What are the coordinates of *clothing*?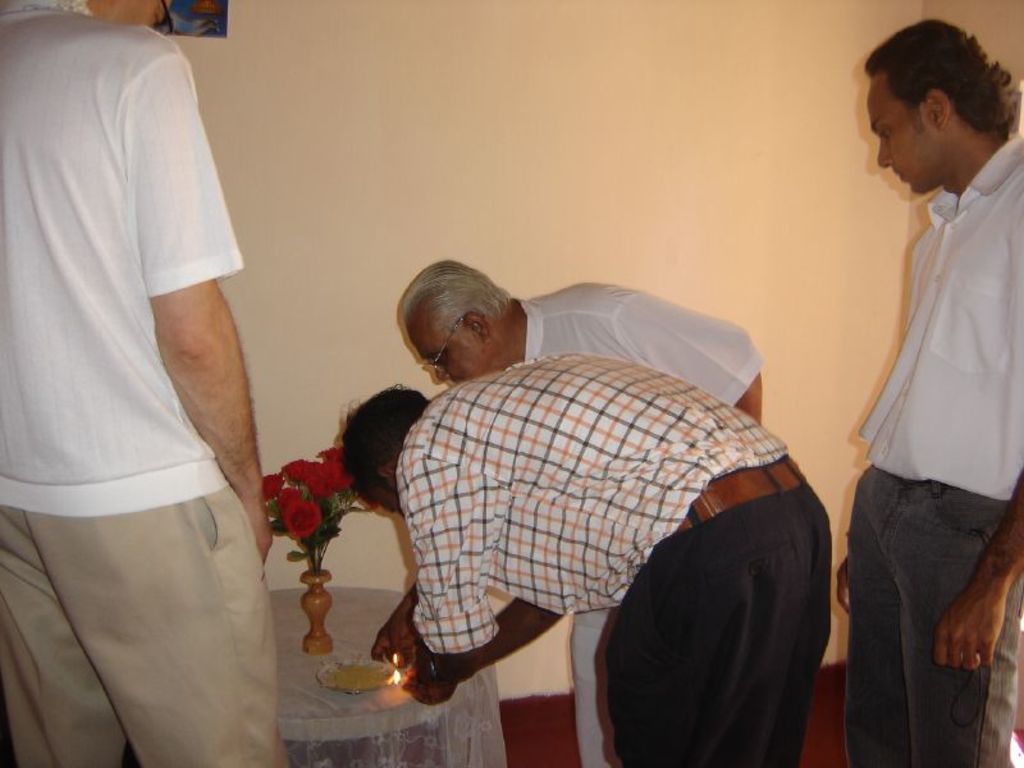
<region>19, 0, 257, 726</region>.
